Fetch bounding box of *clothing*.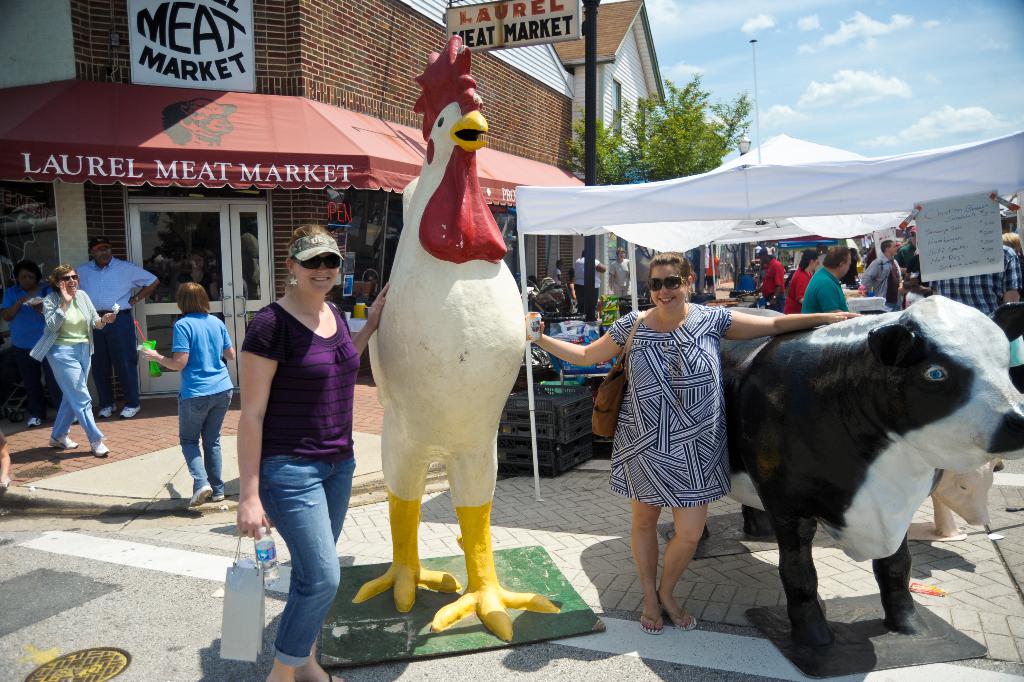
Bbox: (174,305,232,488).
